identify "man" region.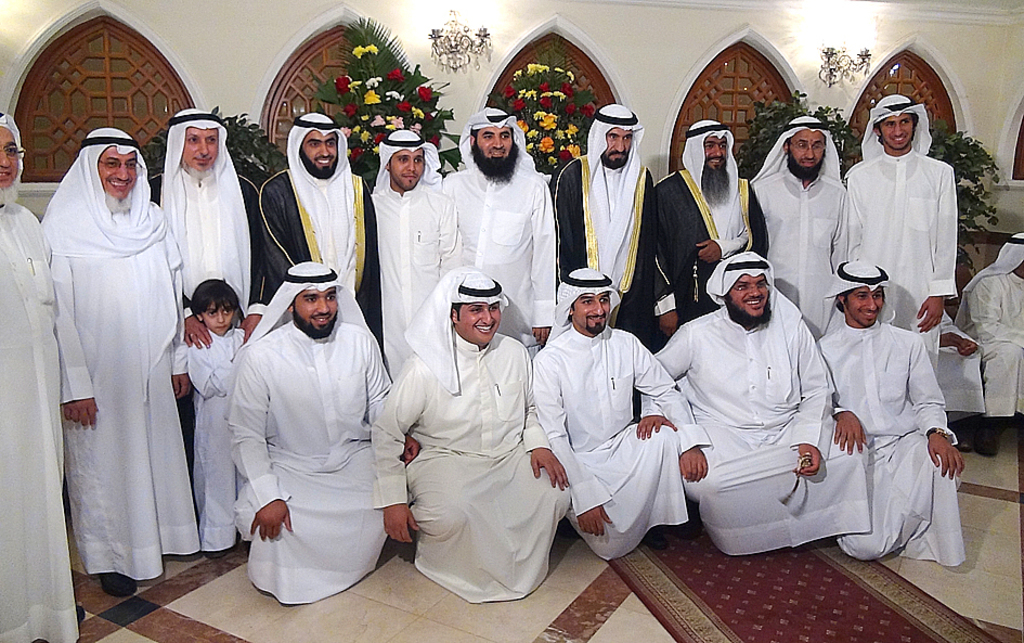
Region: bbox(748, 112, 846, 344).
